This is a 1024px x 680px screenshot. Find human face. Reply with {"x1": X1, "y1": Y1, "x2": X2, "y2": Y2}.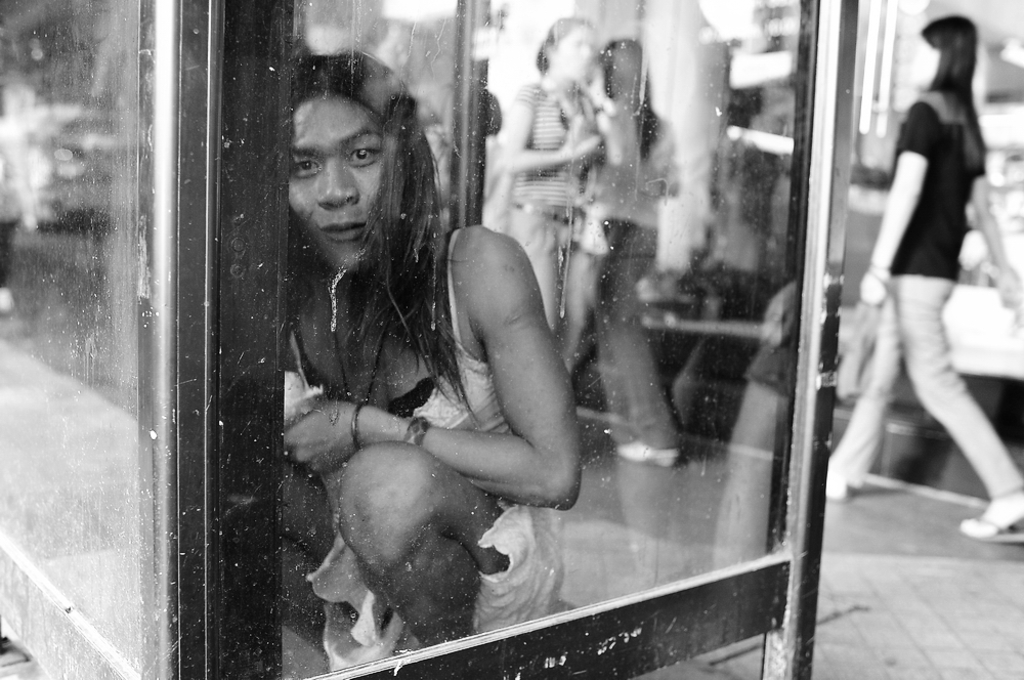
{"x1": 562, "y1": 27, "x2": 593, "y2": 83}.
